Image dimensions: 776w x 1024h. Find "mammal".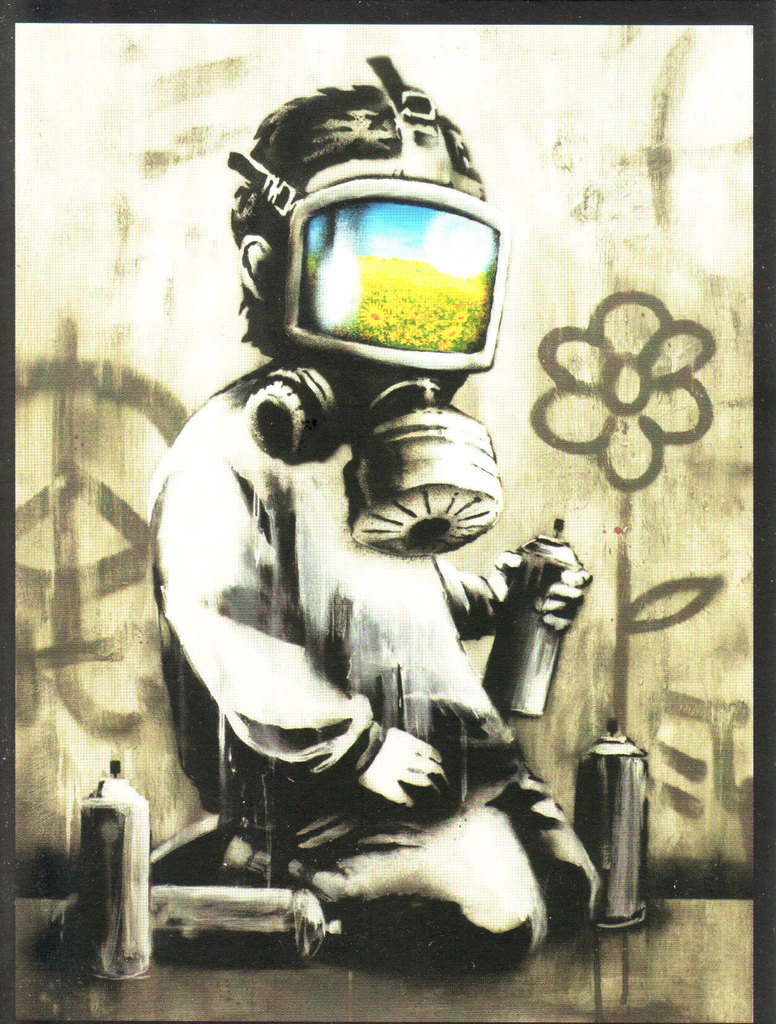
(x1=154, y1=60, x2=598, y2=971).
